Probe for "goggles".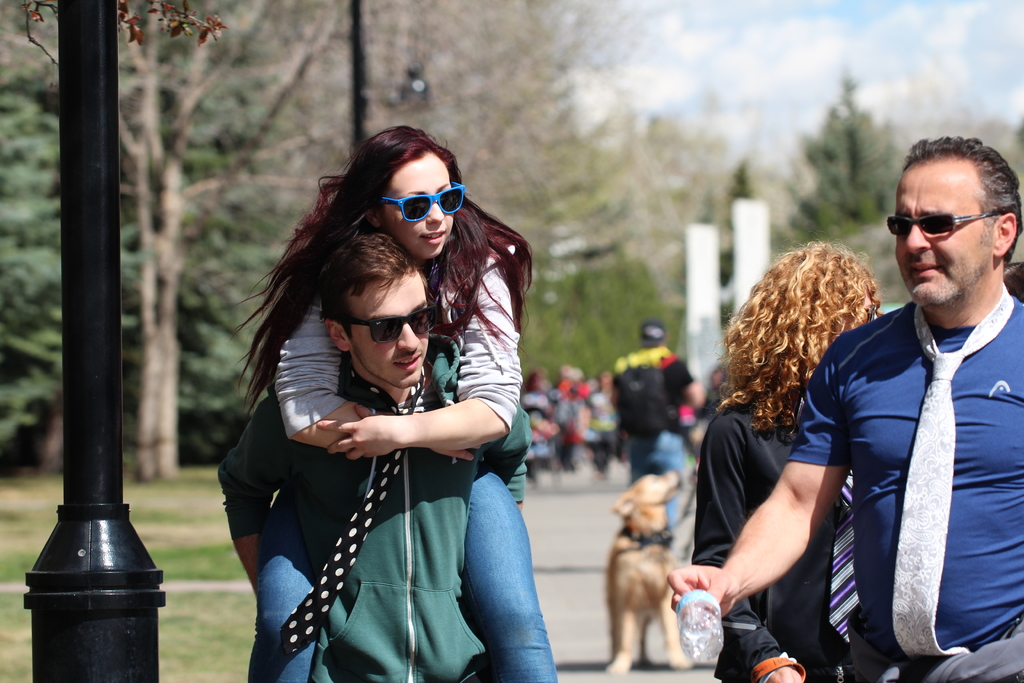
Probe result: x1=321, y1=302, x2=438, y2=346.
